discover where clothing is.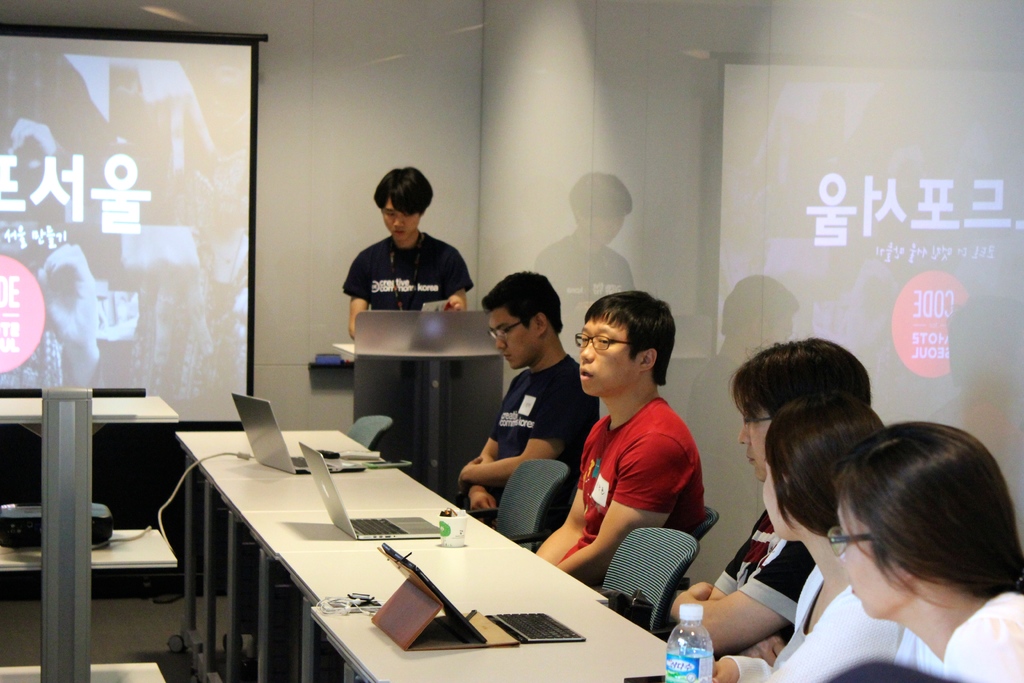
Discovered at Rect(563, 372, 712, 584).
